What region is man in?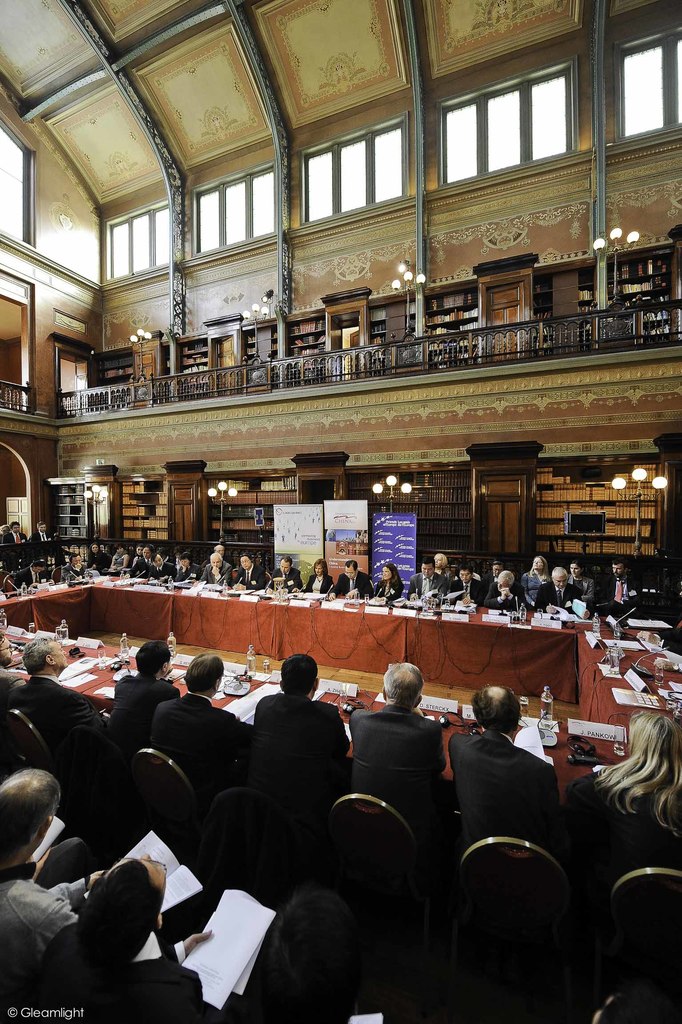
bbox=(437, 560, 487, 607).
